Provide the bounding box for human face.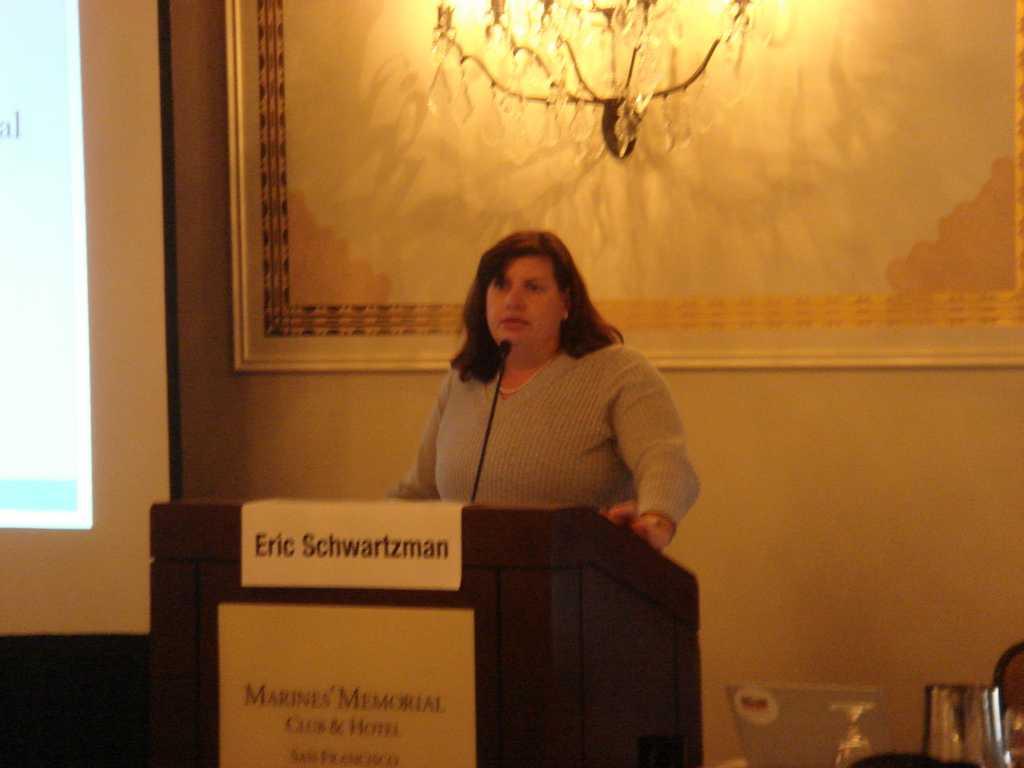
(488, 253, 562, 351).
